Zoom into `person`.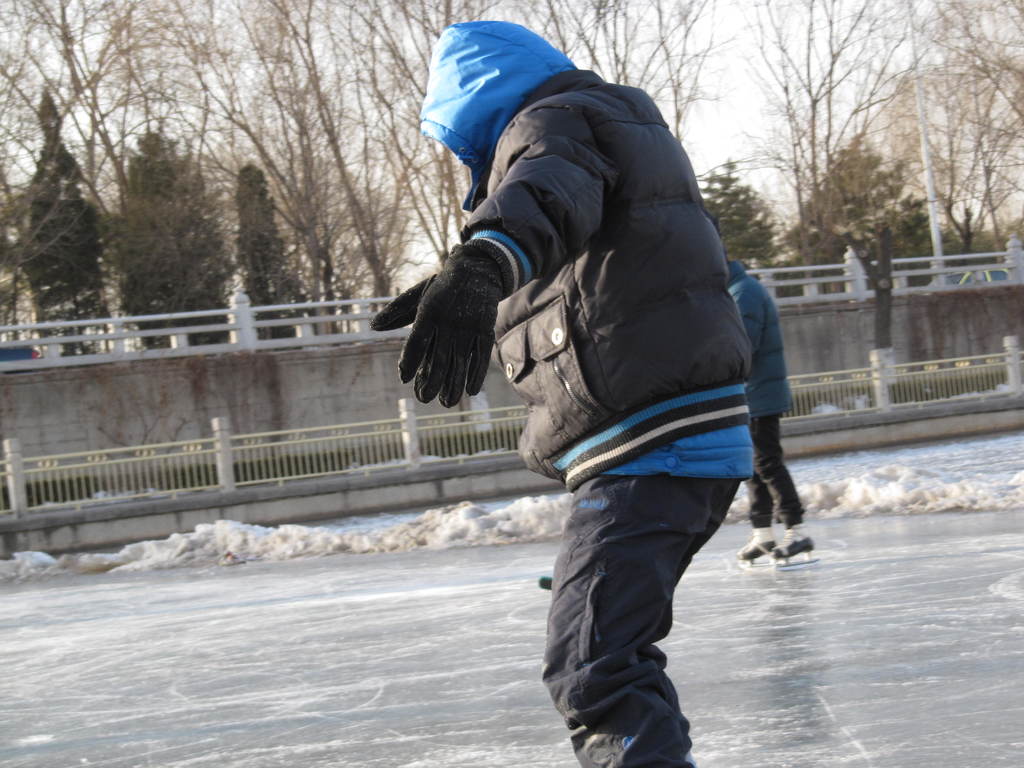
Zoom target: <box>726,249,821,565</box>.
